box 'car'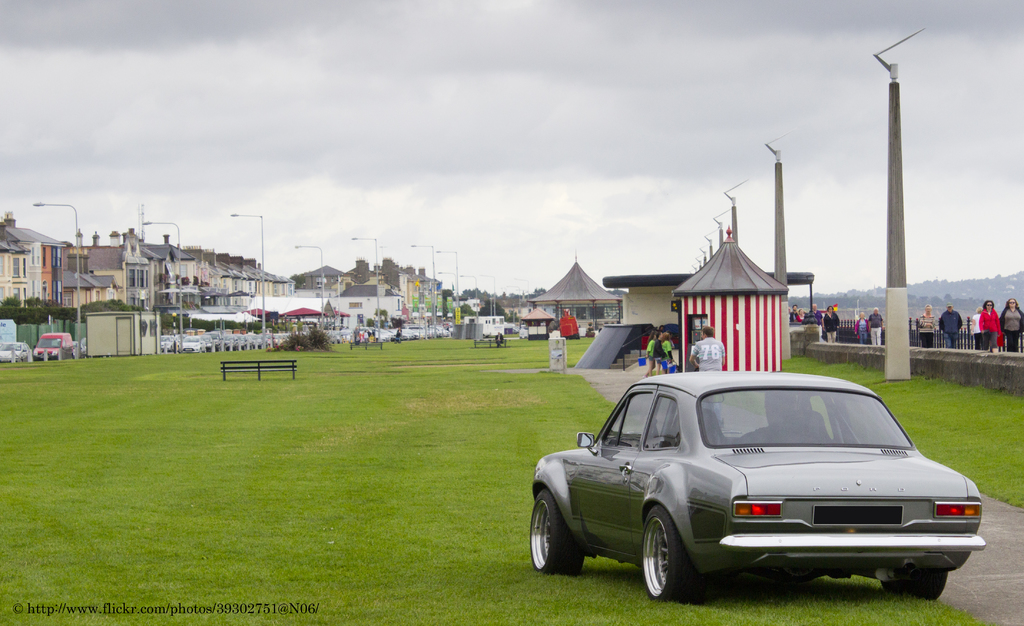
<box>539,374,984,609</box>
